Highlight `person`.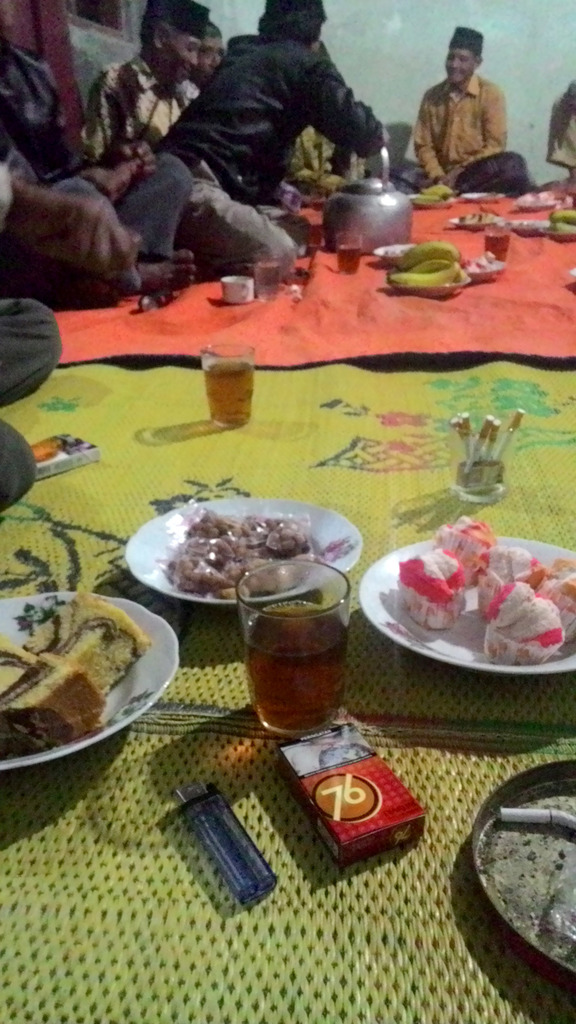
Highlighted region: rect(415, 22, 536, 194).
